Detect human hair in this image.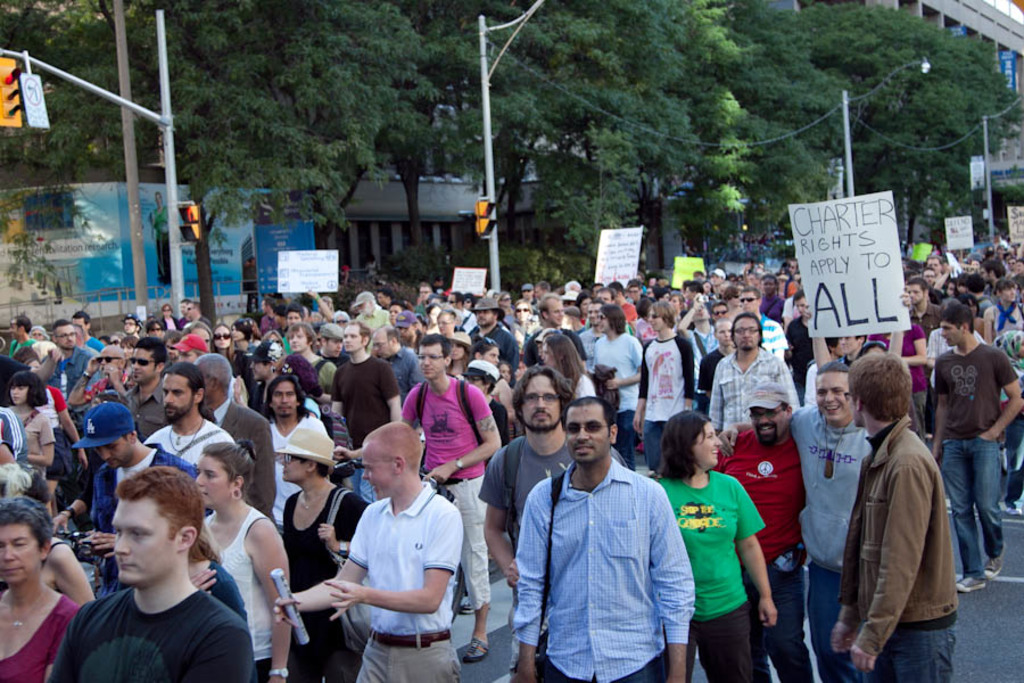
Detection: Rect(201, 436, 261, 493).
